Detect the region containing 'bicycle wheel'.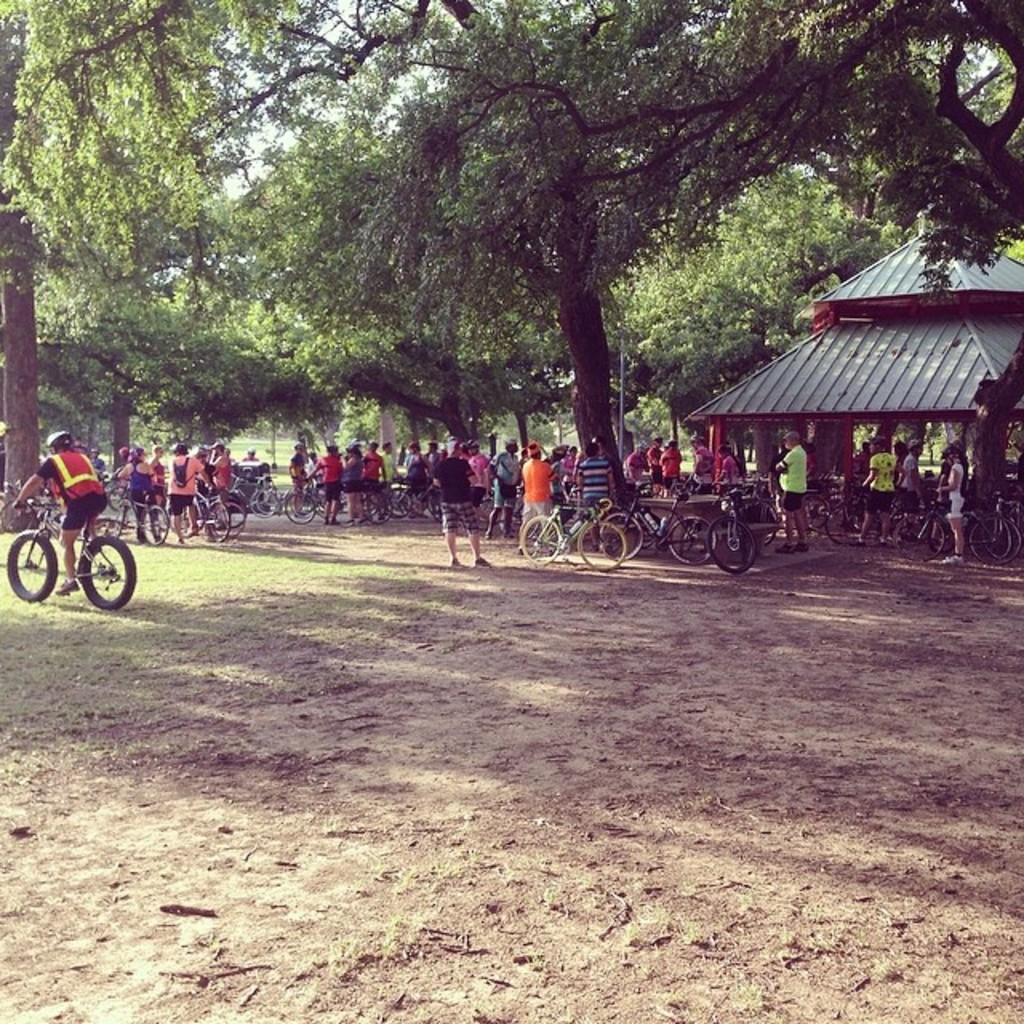
bbox=(966, 507, 1022, 566).
